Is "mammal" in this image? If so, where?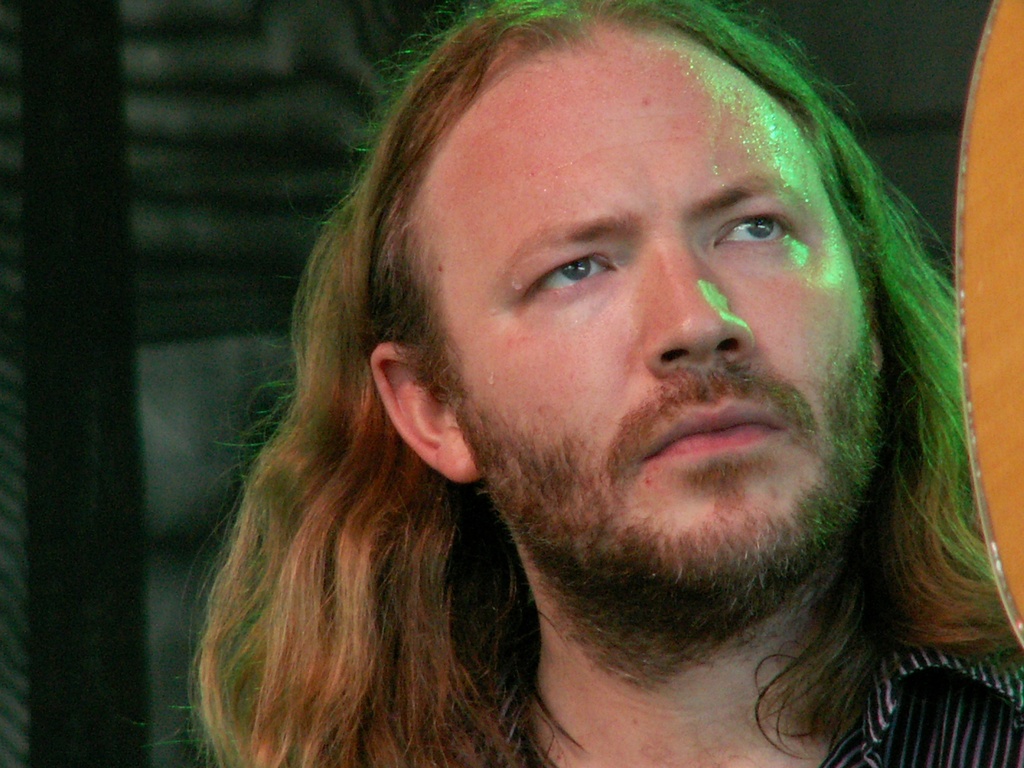
Yes, at (104,31,1023,732).
